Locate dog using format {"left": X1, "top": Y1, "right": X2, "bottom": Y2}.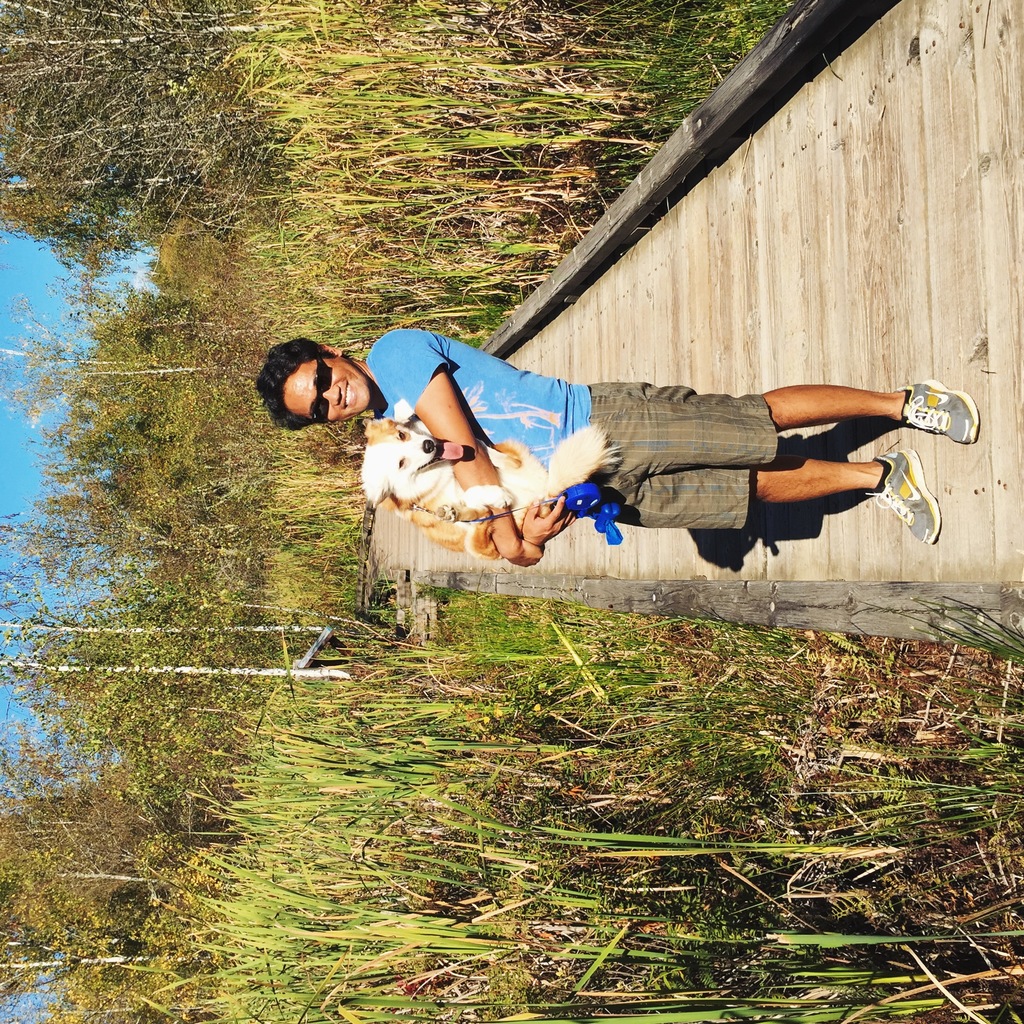
{"left": 361, "top": 415, "right": 620, "bottom": 560}.
